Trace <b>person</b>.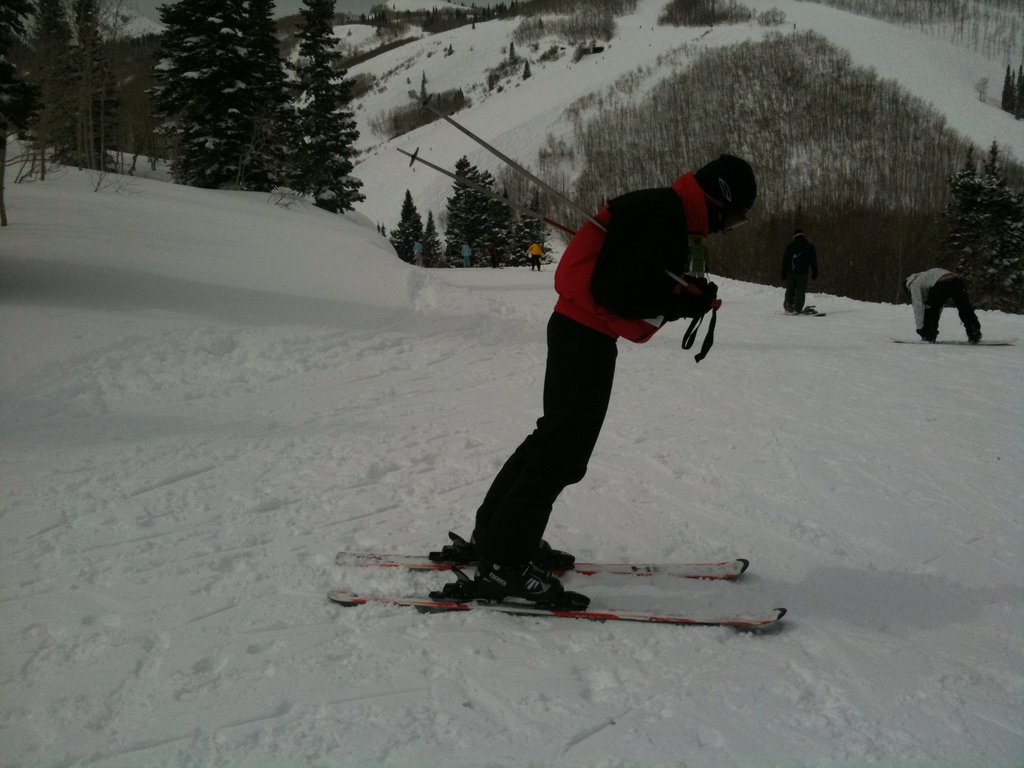
Traced to [458,242,474,269].
